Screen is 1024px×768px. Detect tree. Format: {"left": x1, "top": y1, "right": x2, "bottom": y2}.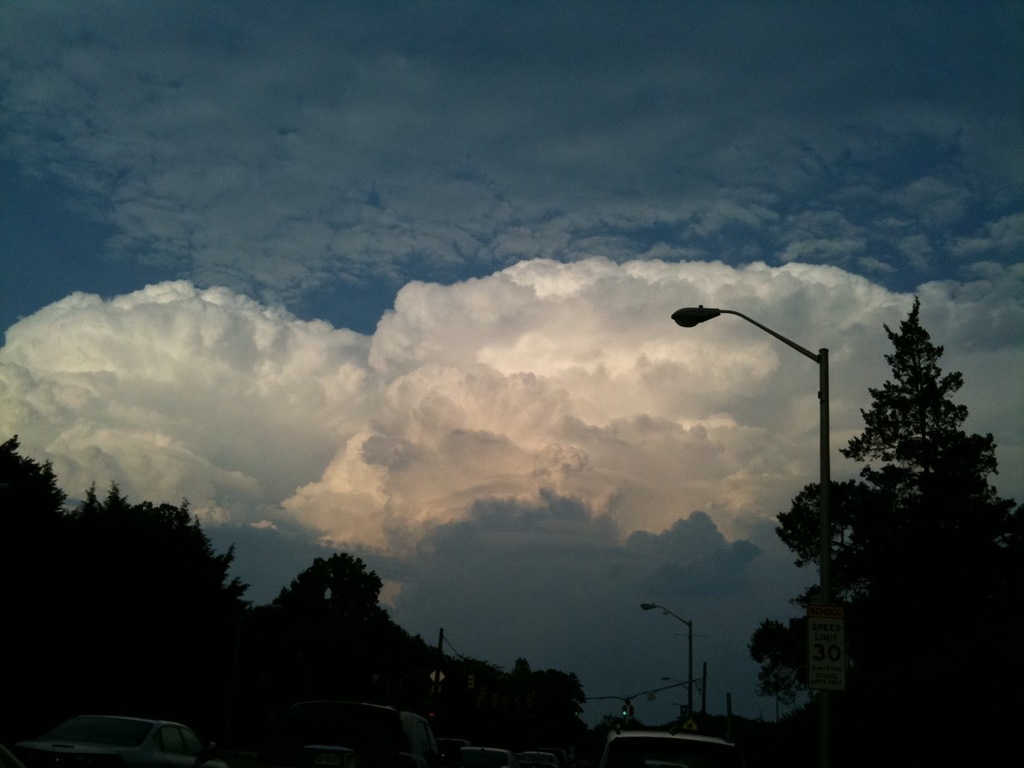
{"left": 746, "top": 610, "right": 842, "bottom": 694}.
